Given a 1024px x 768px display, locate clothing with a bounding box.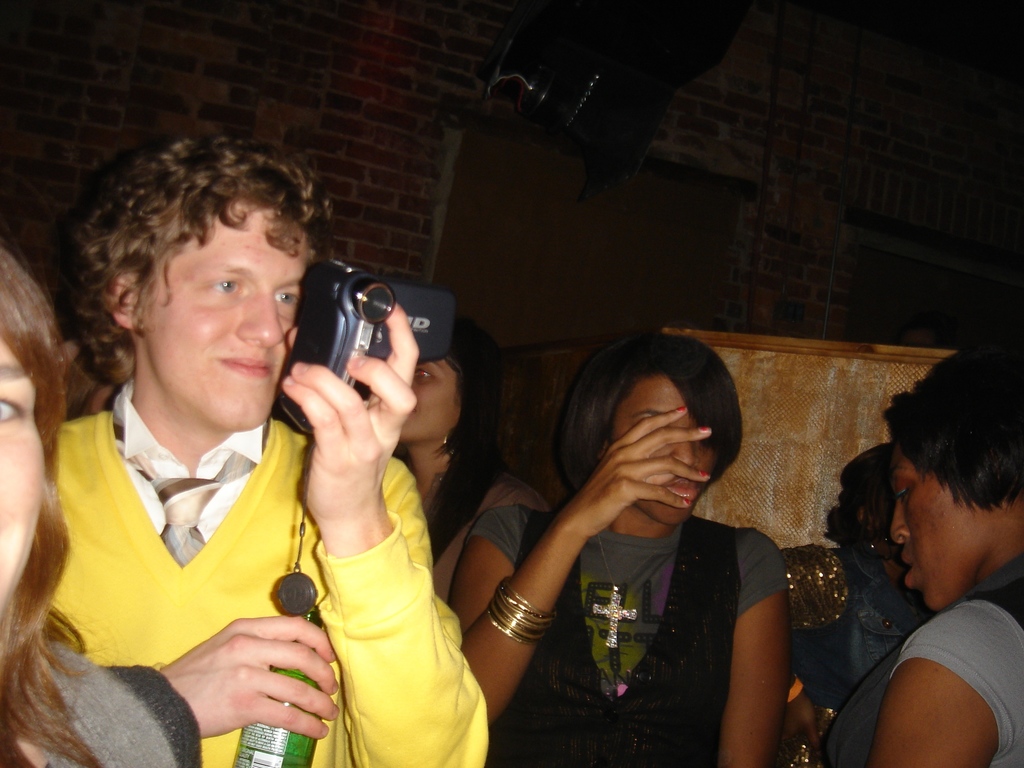
Located: <bbox>51, 383, 495, 767</bbox>.
